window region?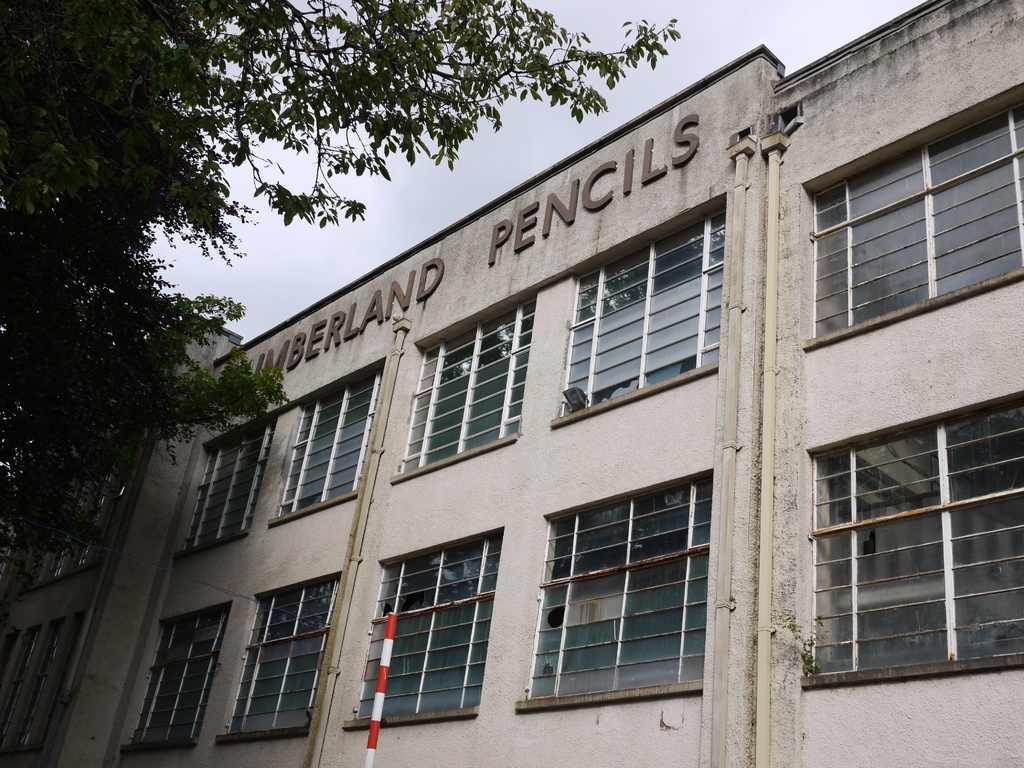
BBox(169, 406, 280, 559)
